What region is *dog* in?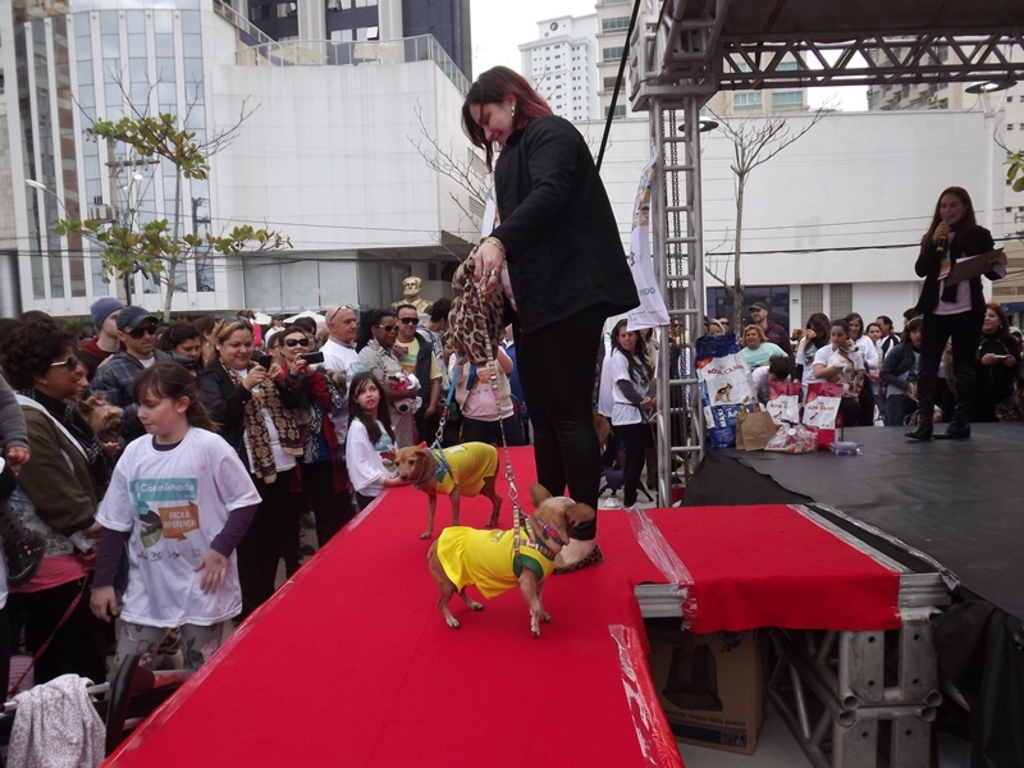
<region>426, 483, 596, 639</region>.
